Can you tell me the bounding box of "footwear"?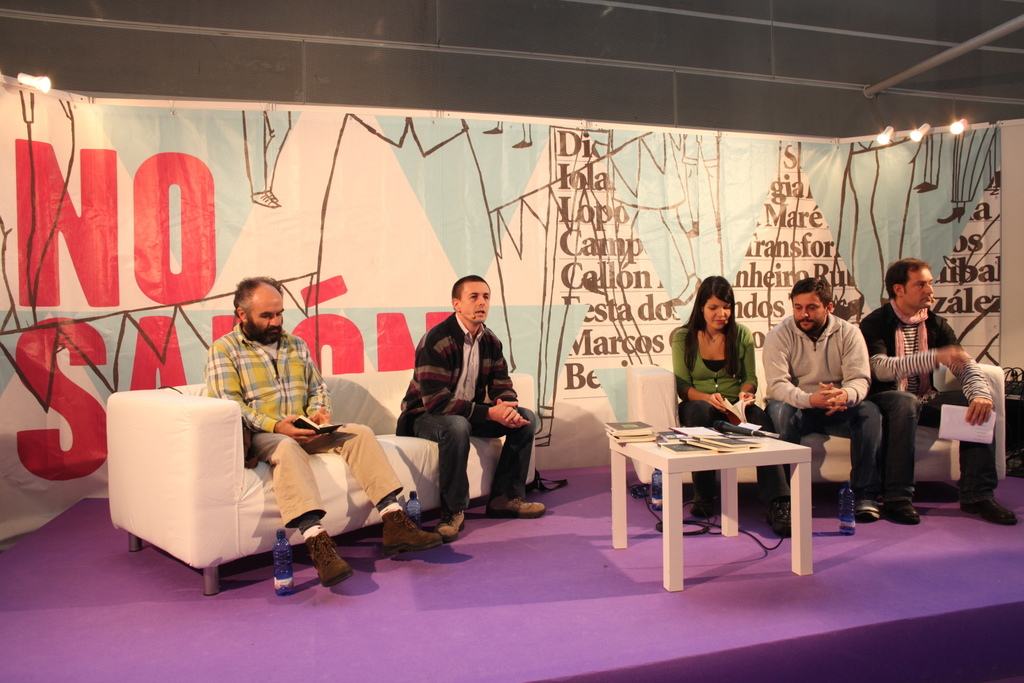
301,529,352,588.
